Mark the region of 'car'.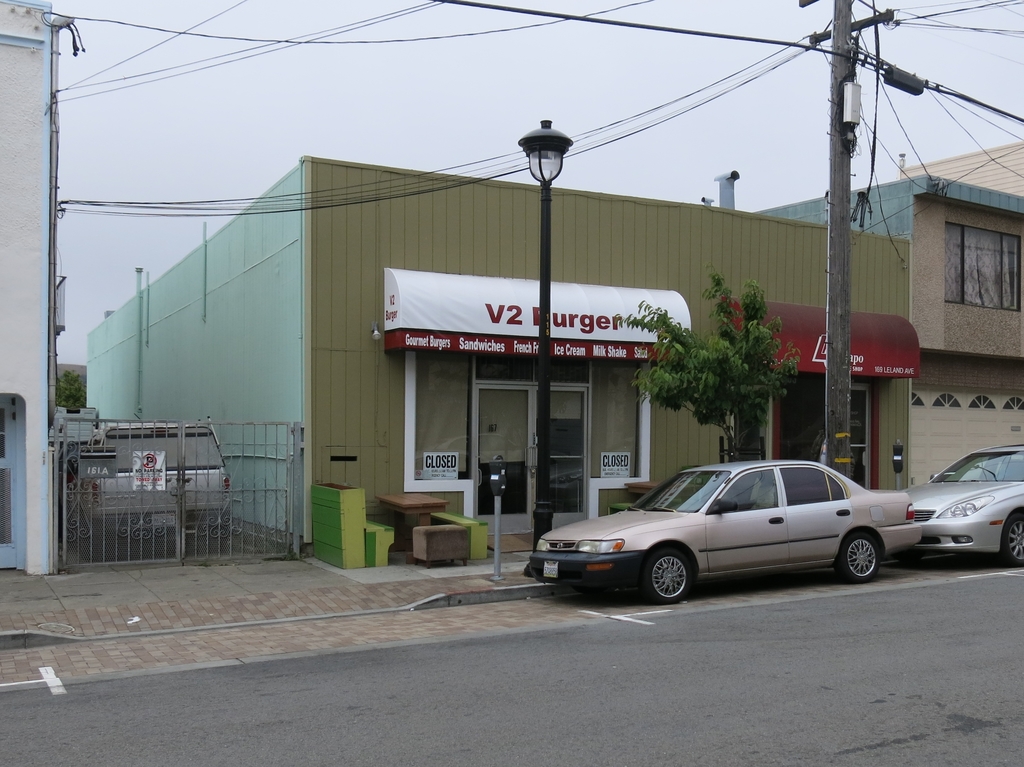
Region: x1=523, y1=451, x2=923, y2=603.
